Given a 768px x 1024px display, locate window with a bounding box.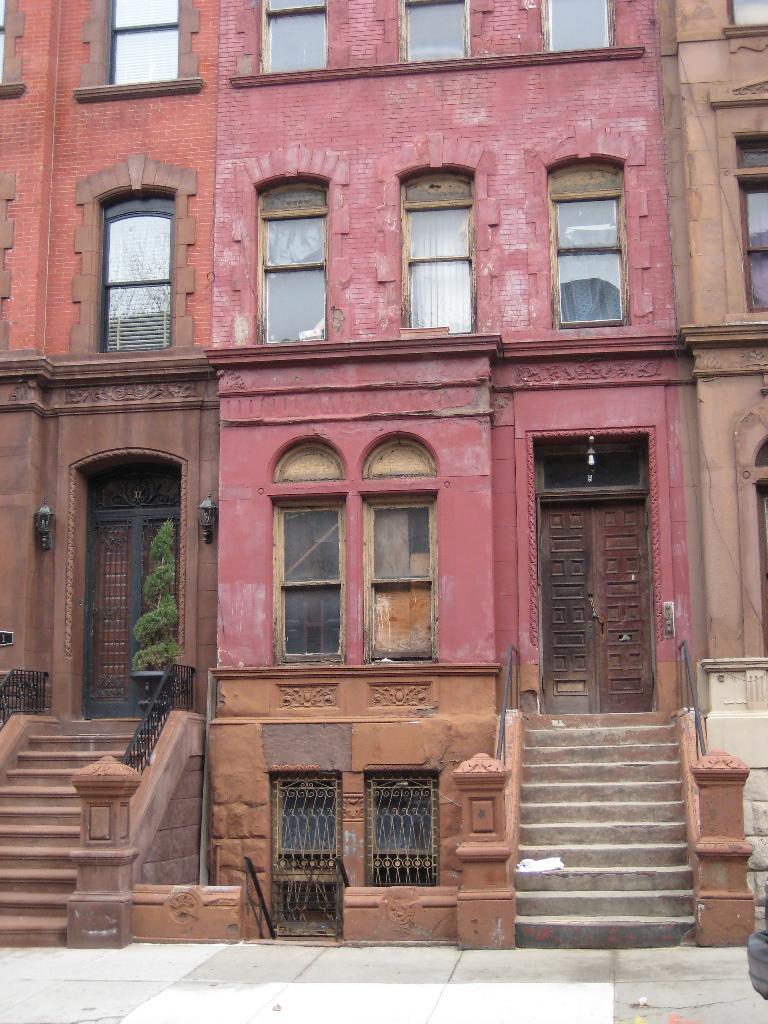
Located: [712, 83, 764, 324].
